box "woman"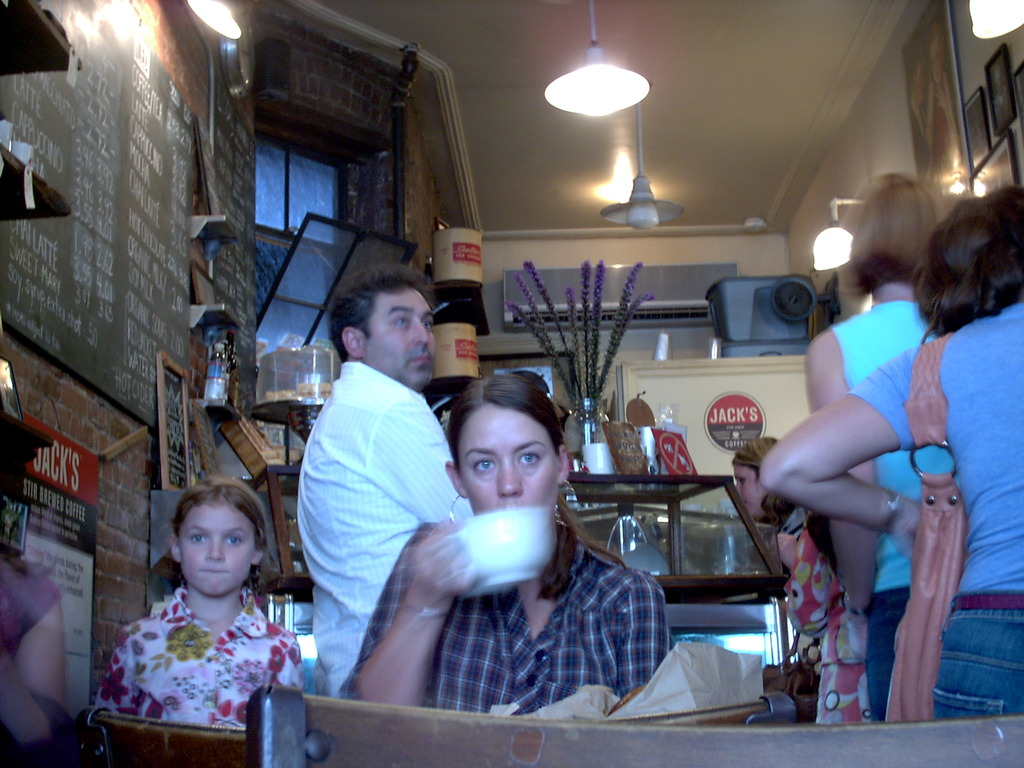
Rect(800, 165, 944, 722)
